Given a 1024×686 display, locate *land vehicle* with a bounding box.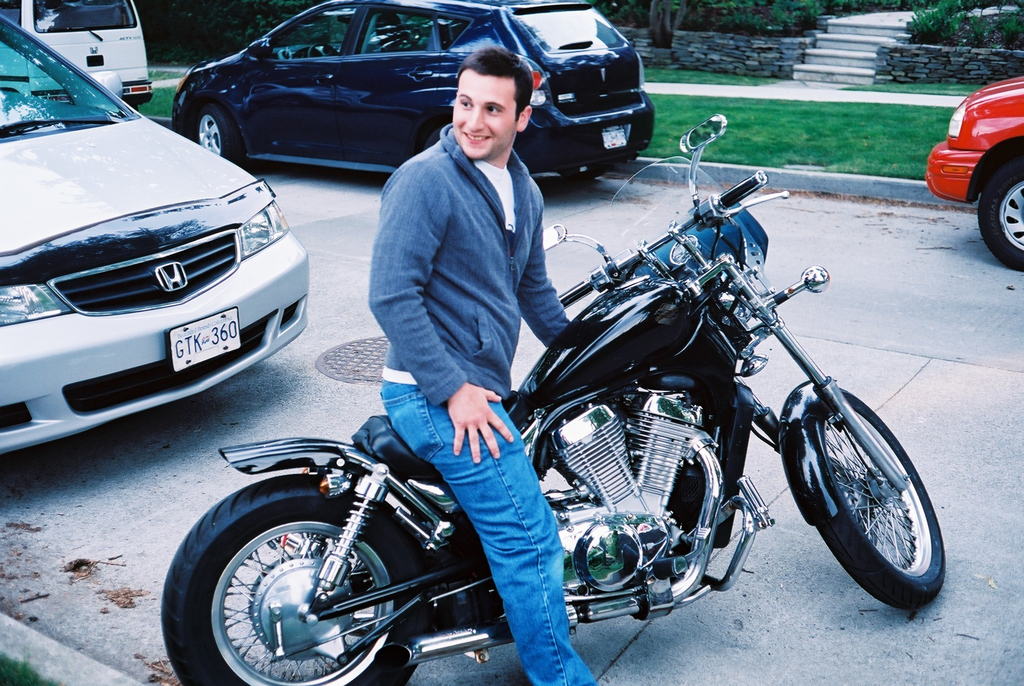
Located: bbox=(163, 0, 661, 174).
